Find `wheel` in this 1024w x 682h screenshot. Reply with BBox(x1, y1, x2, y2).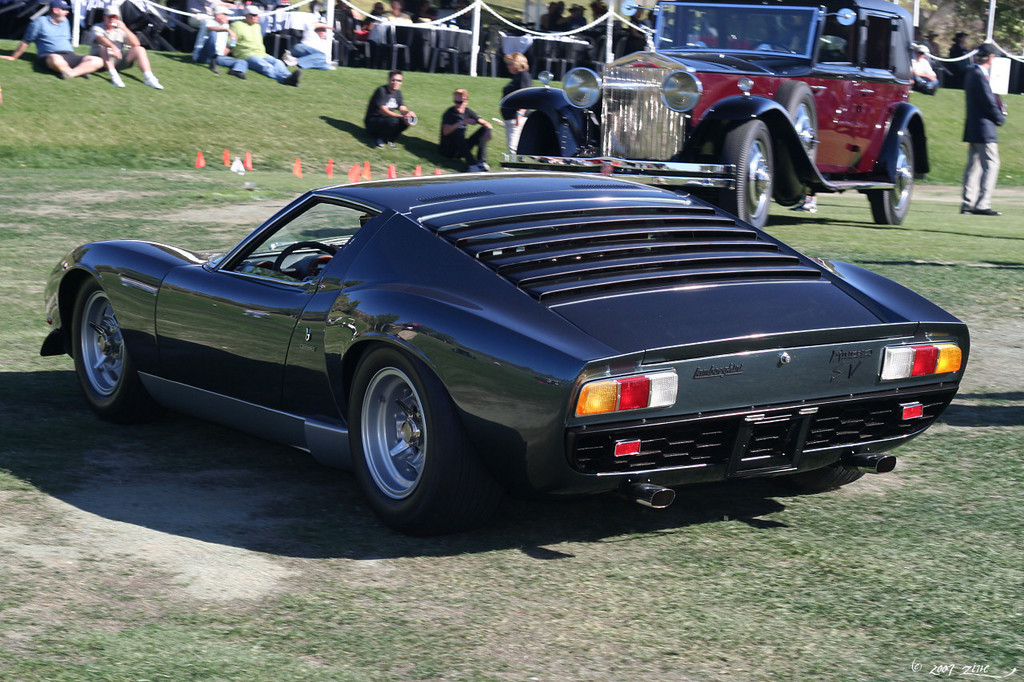
BBox(70, 274, 154, 418).
